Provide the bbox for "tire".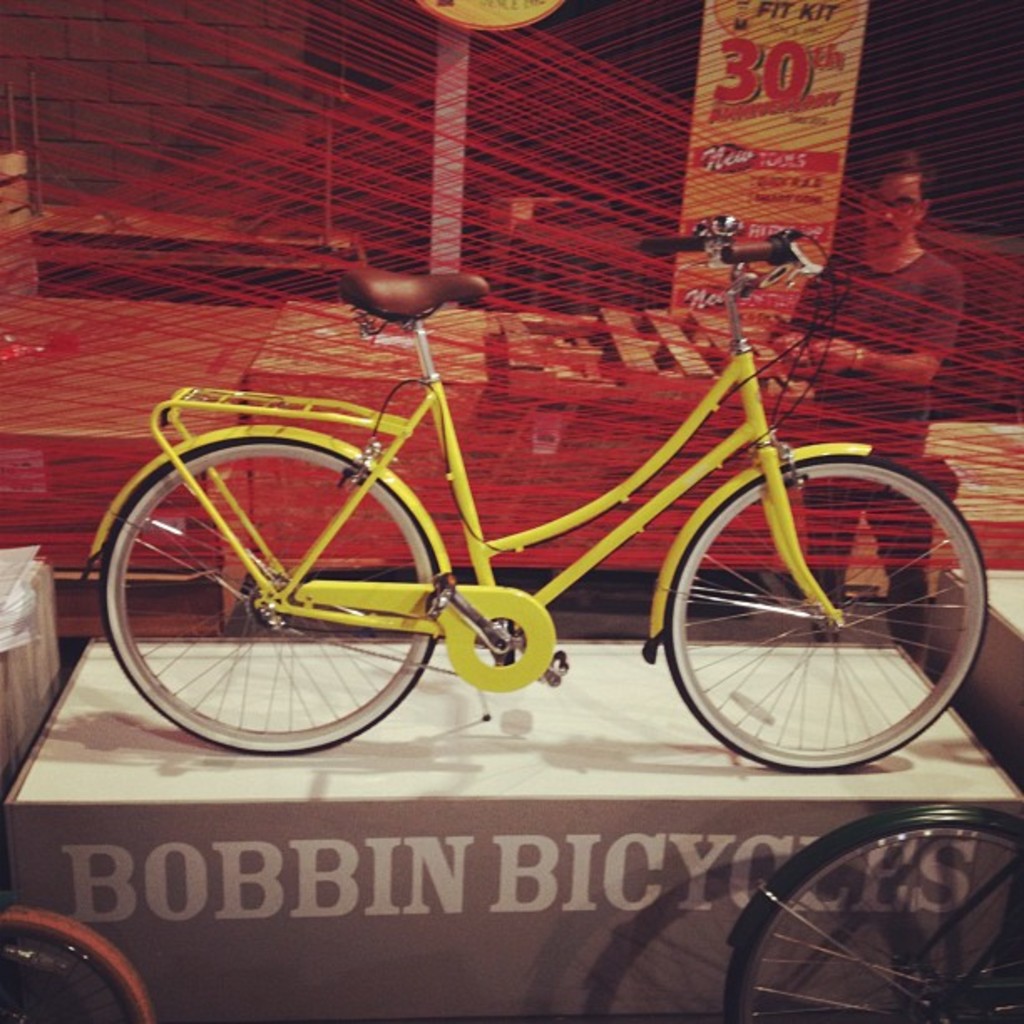
(x1=97, y1=440, x2=437, y2=753).
